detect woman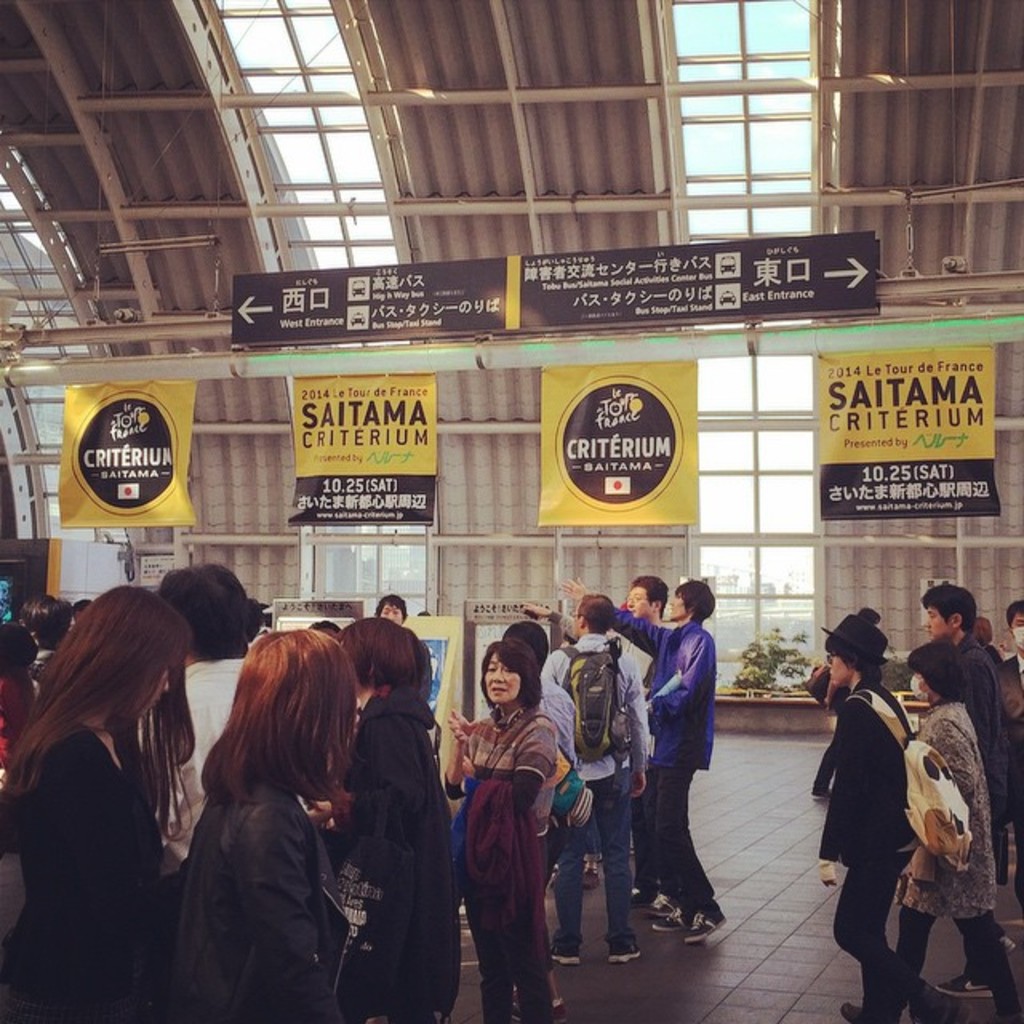
detection(0, 619, 45, 856)
